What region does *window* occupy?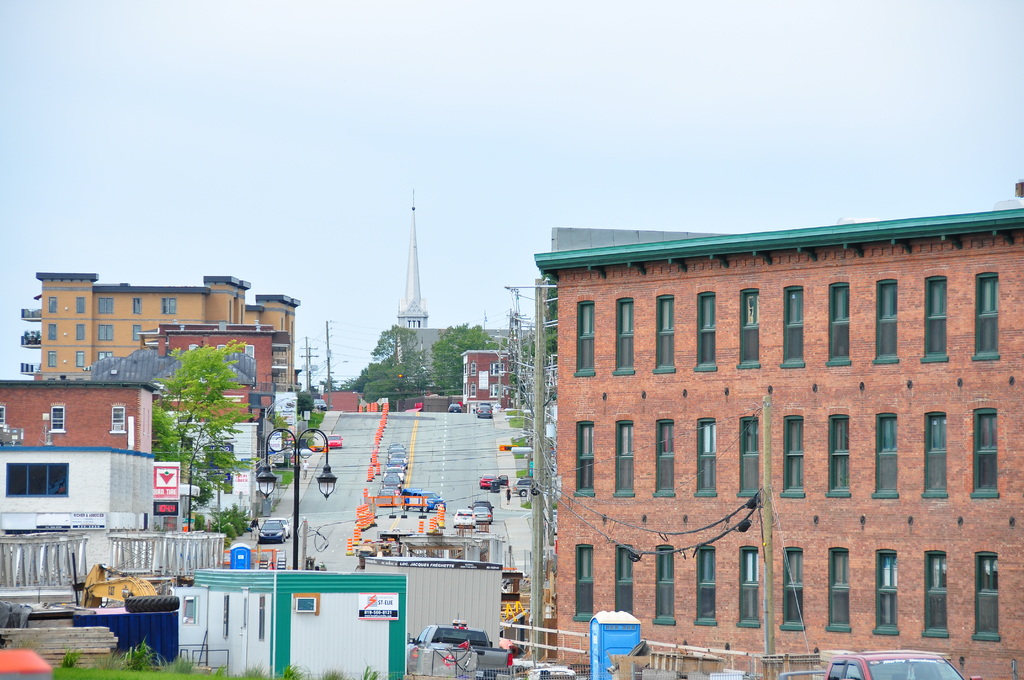
(162,298,177,314).
